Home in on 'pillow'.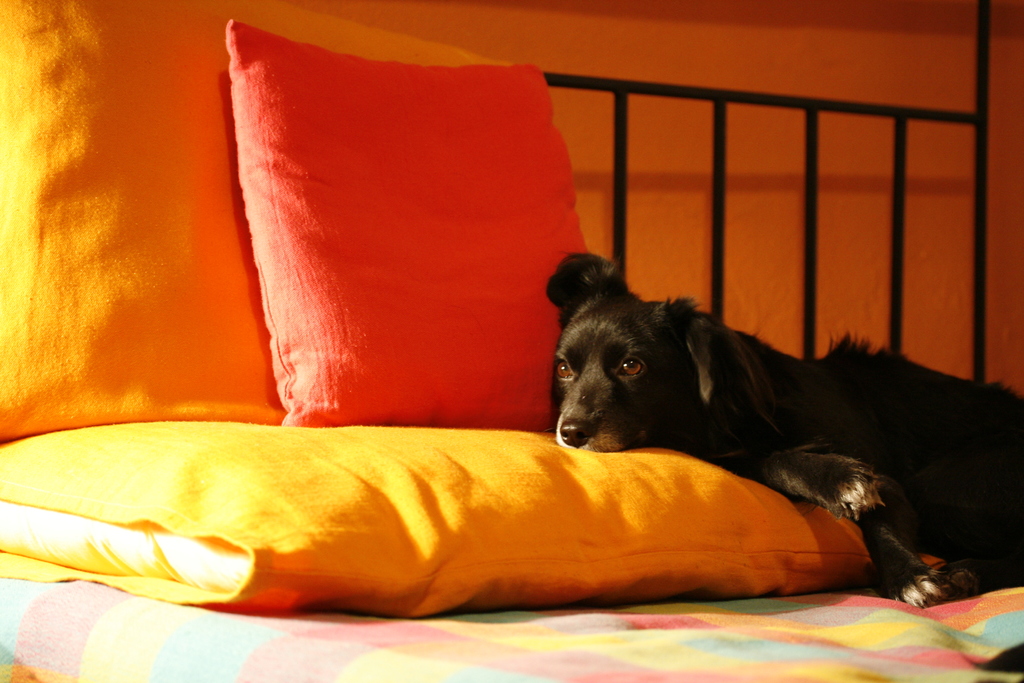
Homed in at 0,432,891,586.
